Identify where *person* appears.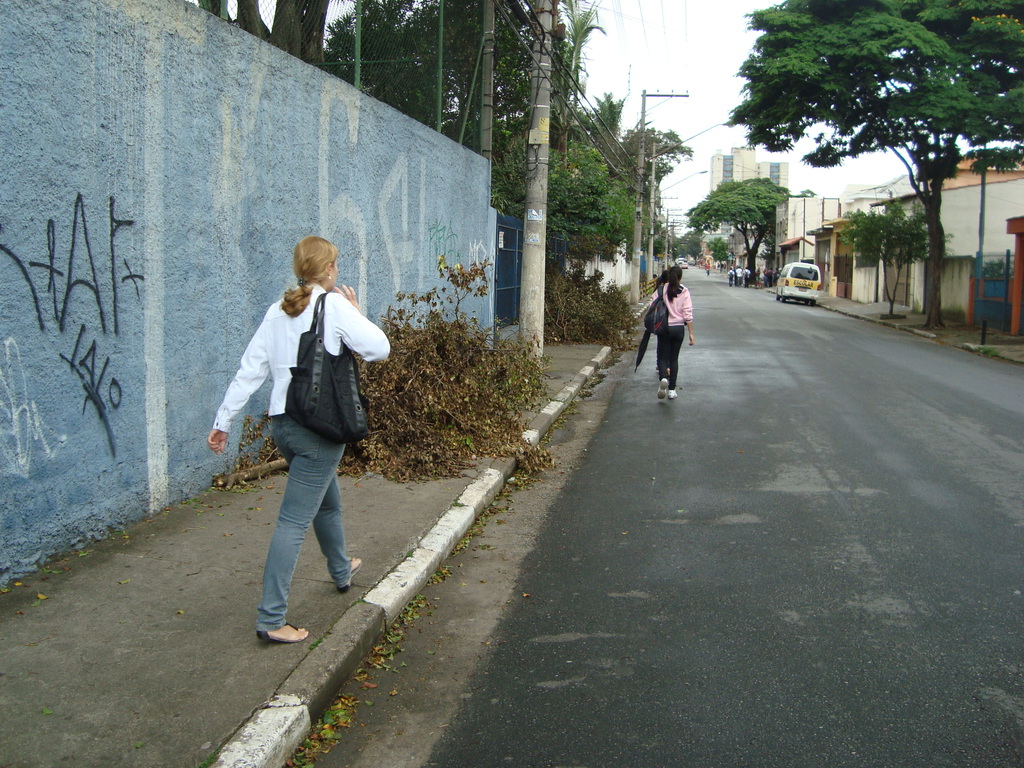
Appears at locate(209, 236, 392, 644).
